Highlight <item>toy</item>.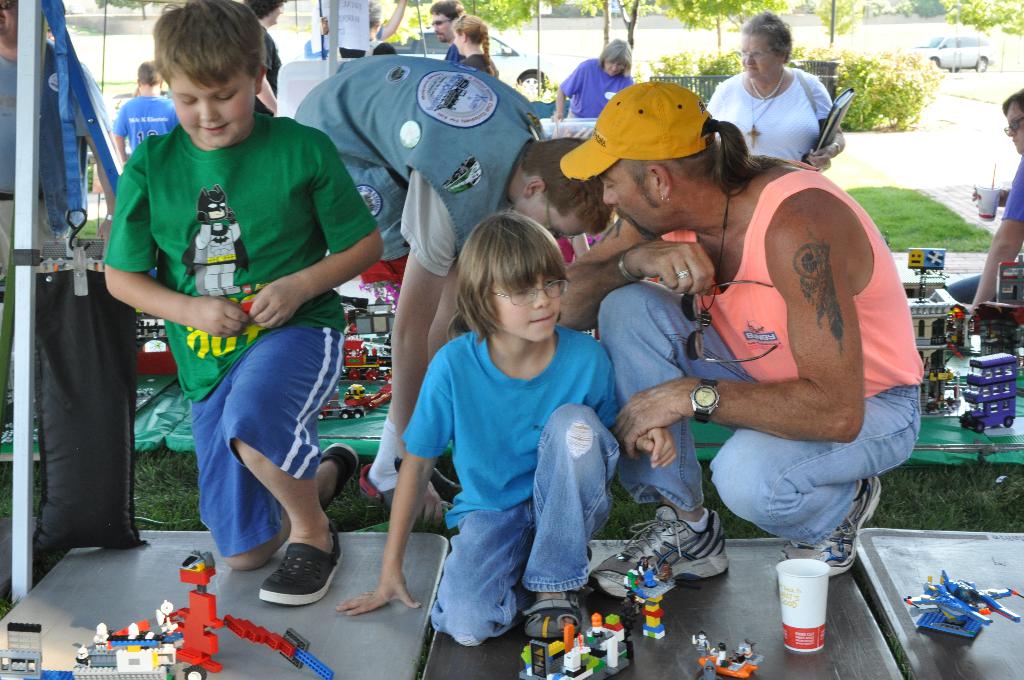
Highlighted region: left=362, top=348, right=401, bottom=412.
